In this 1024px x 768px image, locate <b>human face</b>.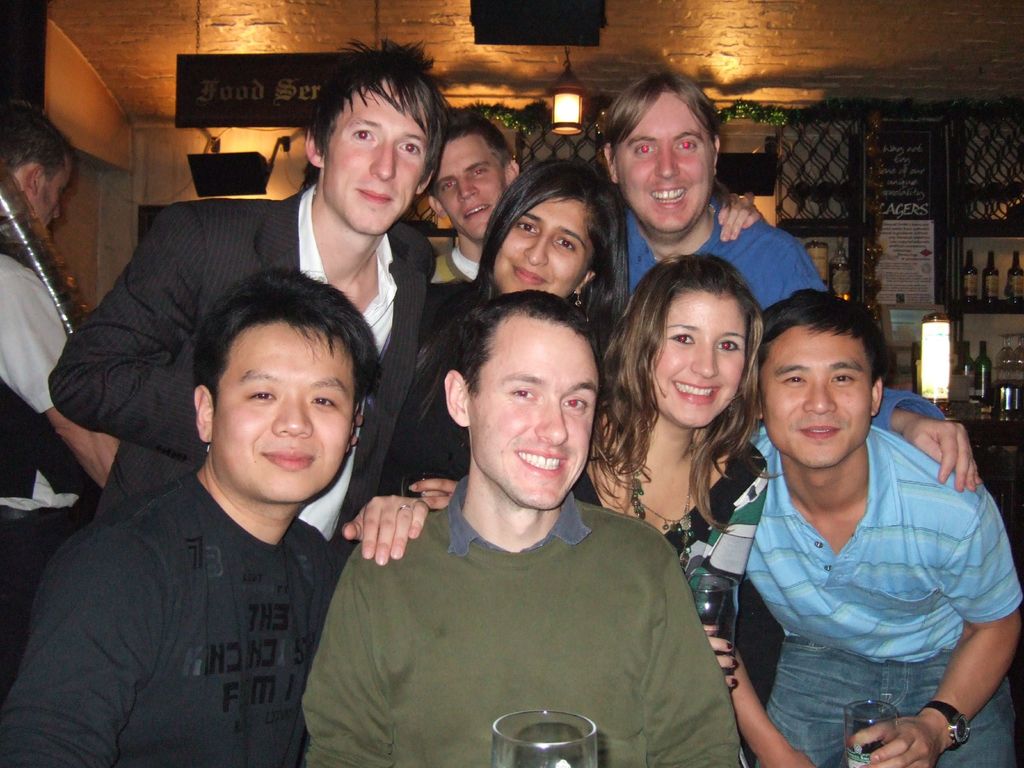
Bounding box: 650, 296, 748, 426.
